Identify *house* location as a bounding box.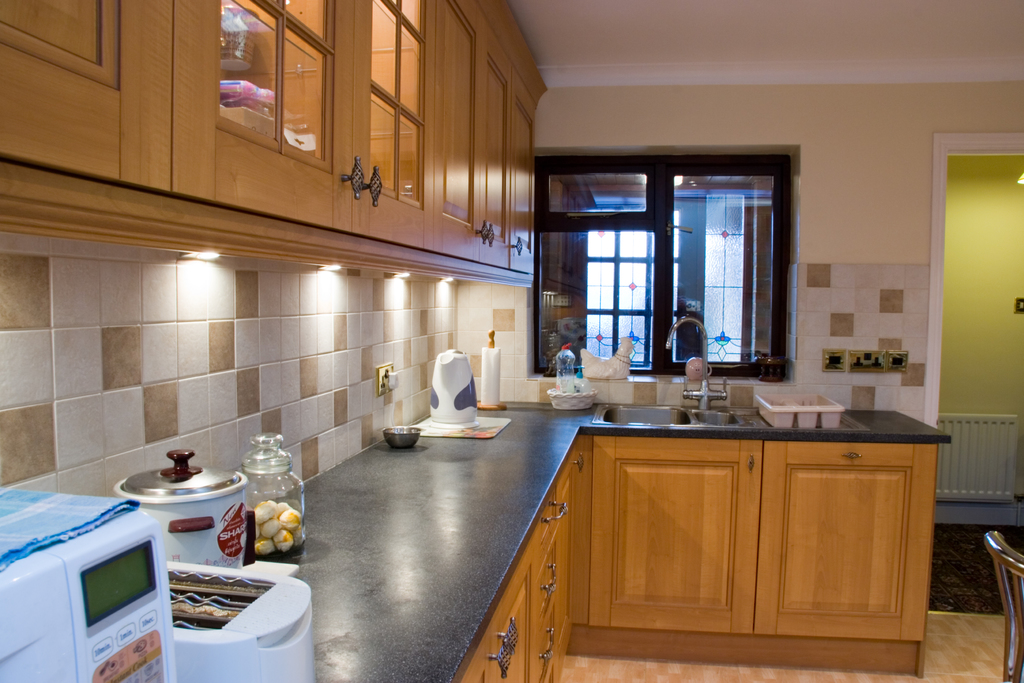
<box>0,0,1022,680</box>.
